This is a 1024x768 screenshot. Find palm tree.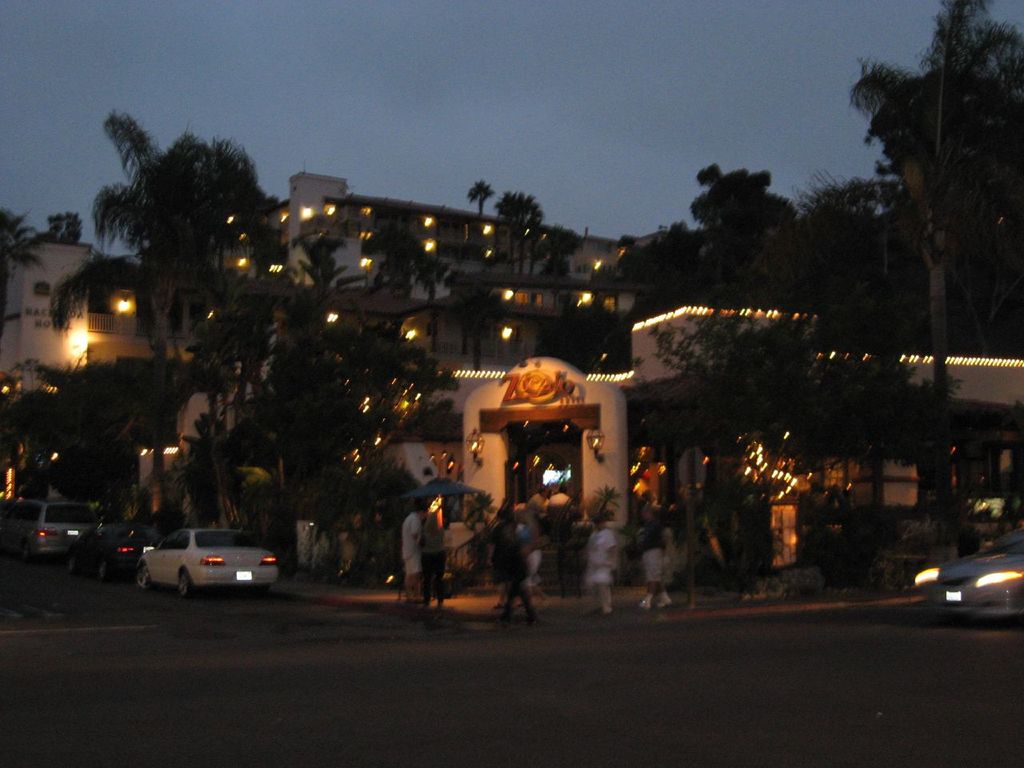
Bounding box: detection(575, 298, 648, 374).
